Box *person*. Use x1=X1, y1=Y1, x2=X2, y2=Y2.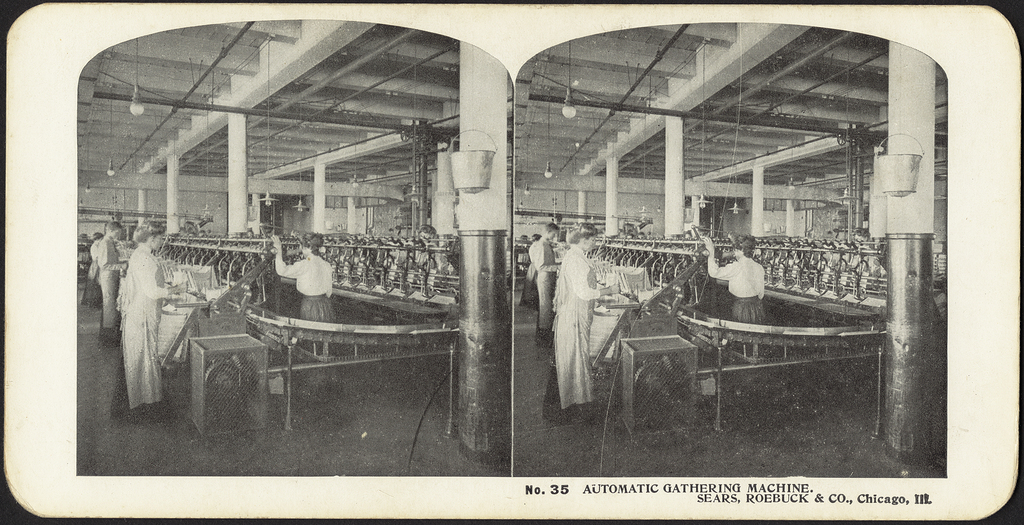
x1=89, y1=211, x2=132, y2=348.
